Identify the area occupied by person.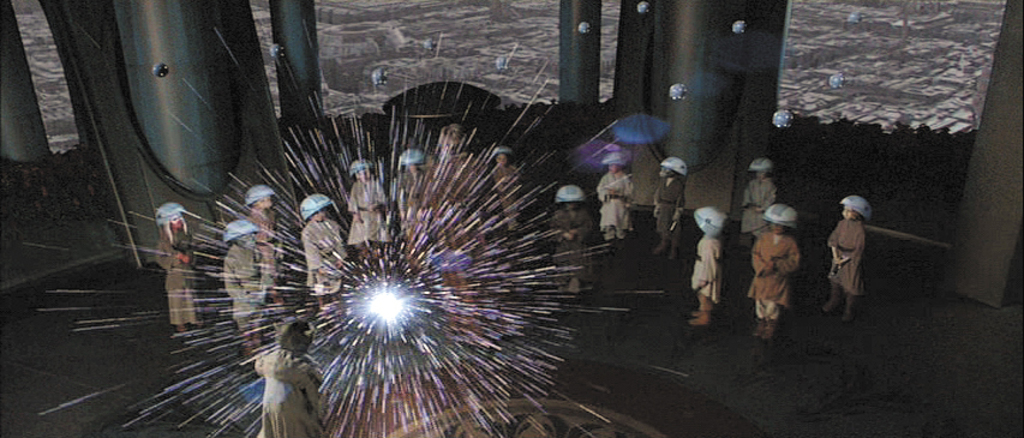
Area: box(744, 157, 786, 248).
